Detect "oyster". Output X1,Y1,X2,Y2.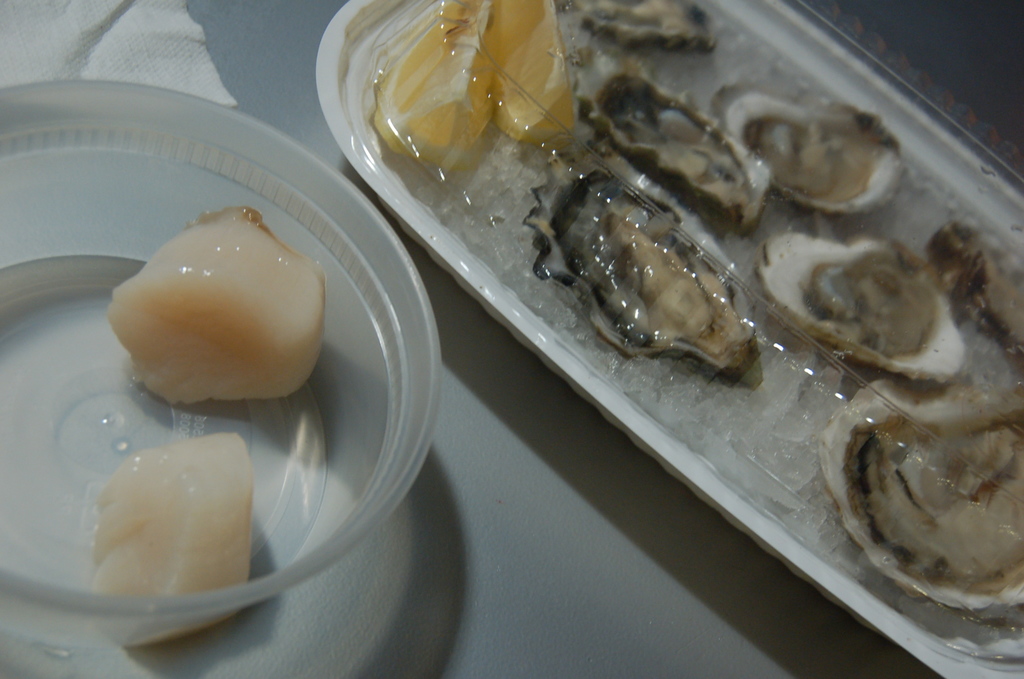
581,60,775,246.
